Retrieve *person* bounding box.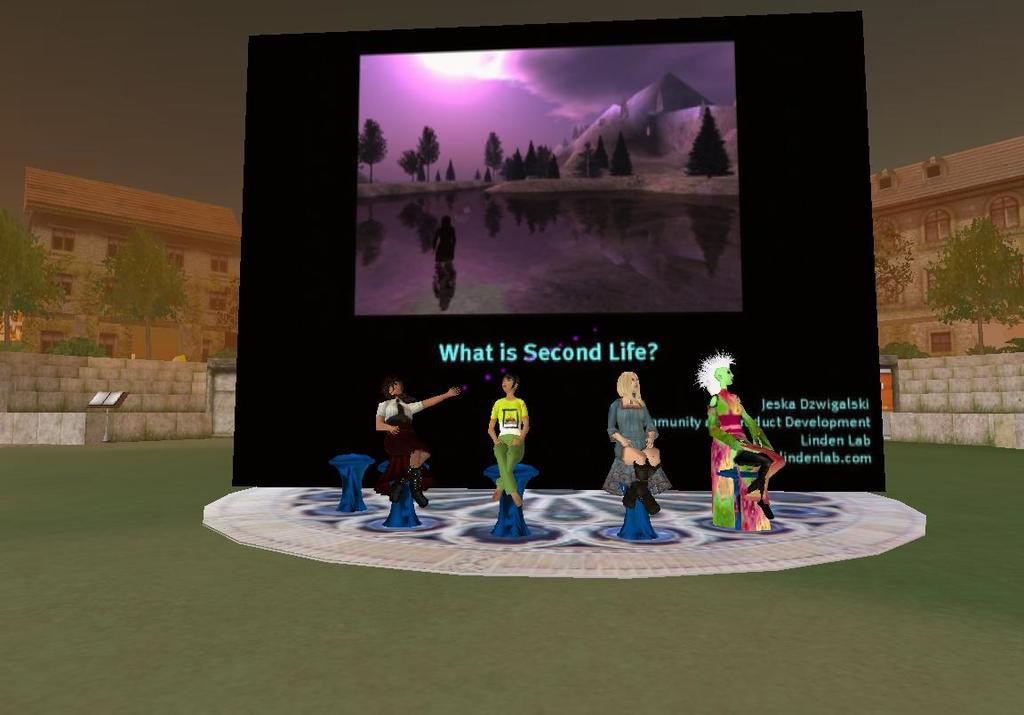
Bounding box: BBox(694, 354, 787, 514).
